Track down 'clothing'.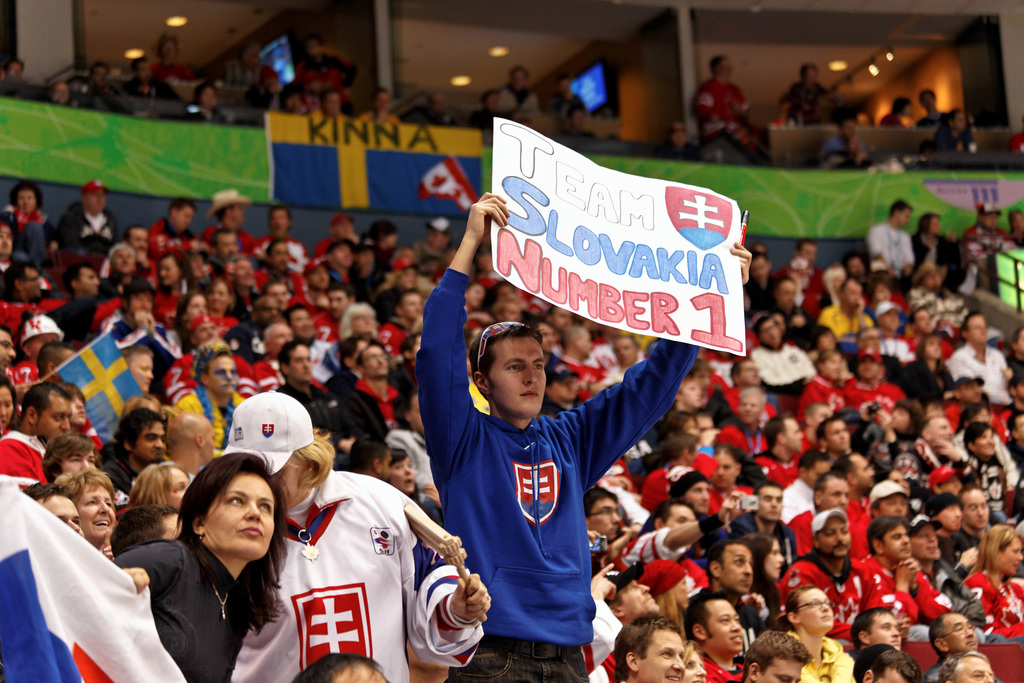
Tracked to bbox(416, 326, 682, 662).
